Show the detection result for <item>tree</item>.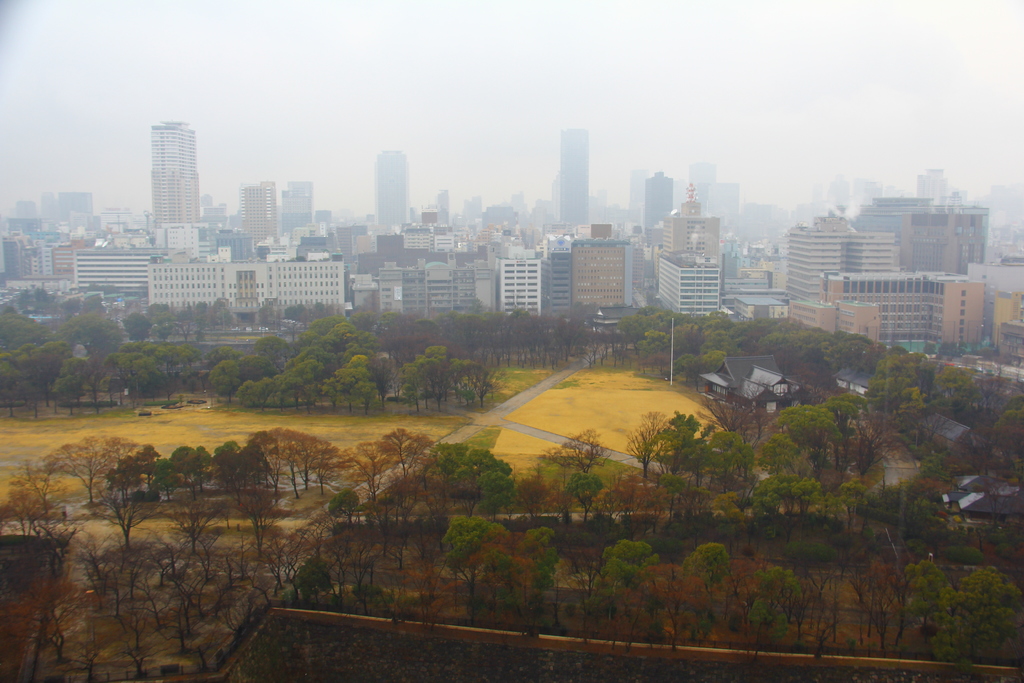
crop(483, 443, 516, 514).
